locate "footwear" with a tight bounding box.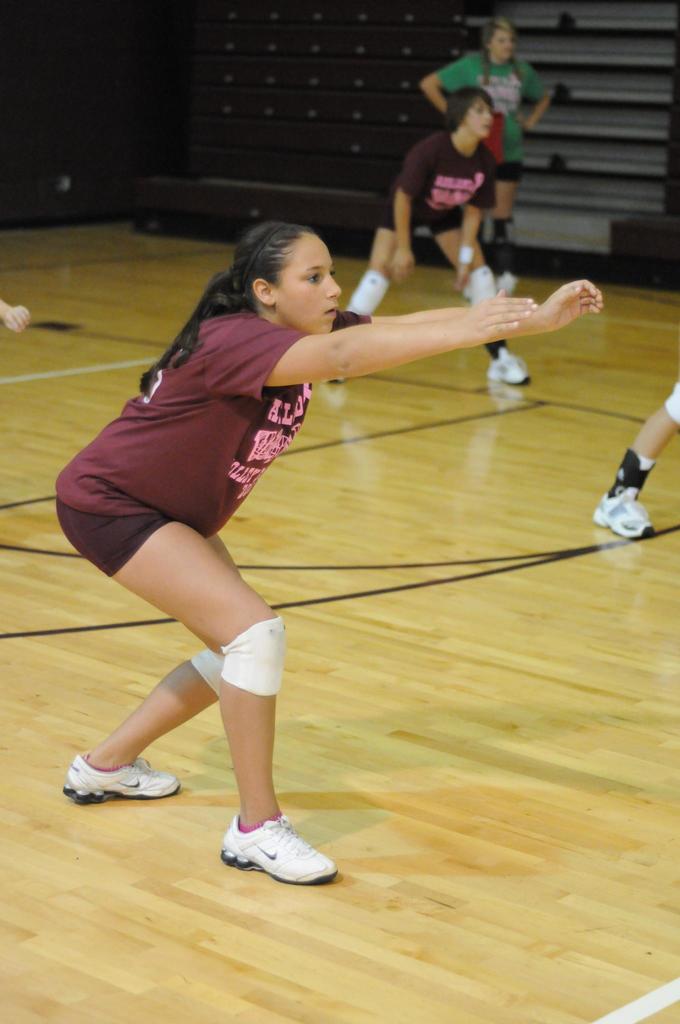
rect(489, 342, 527, 384).
